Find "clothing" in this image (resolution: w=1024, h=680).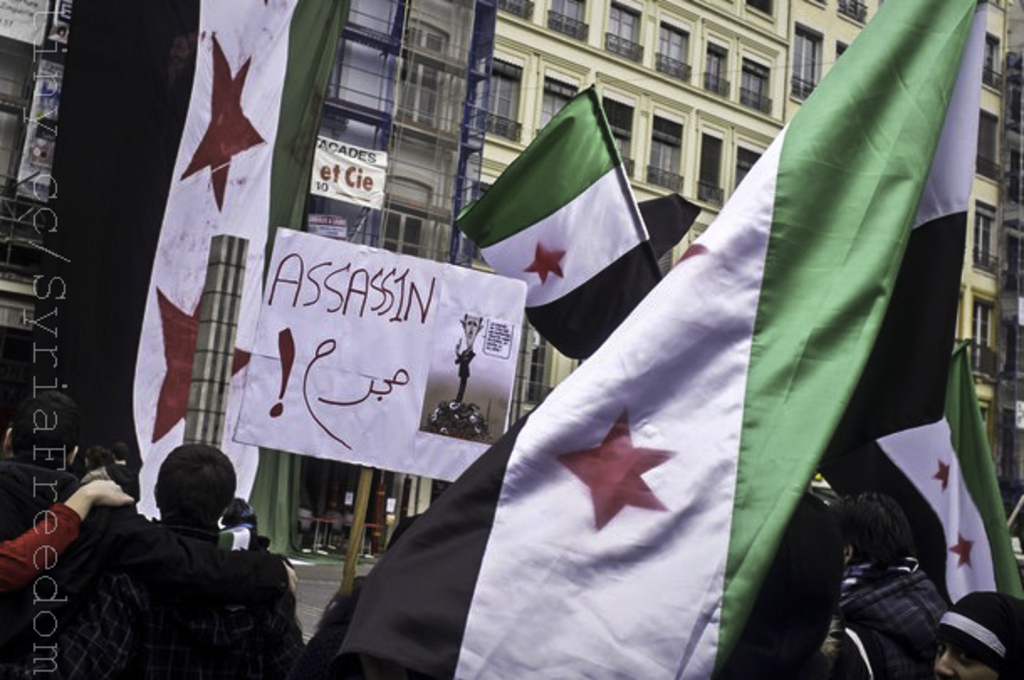
box=[833, 552, 948, 678].
